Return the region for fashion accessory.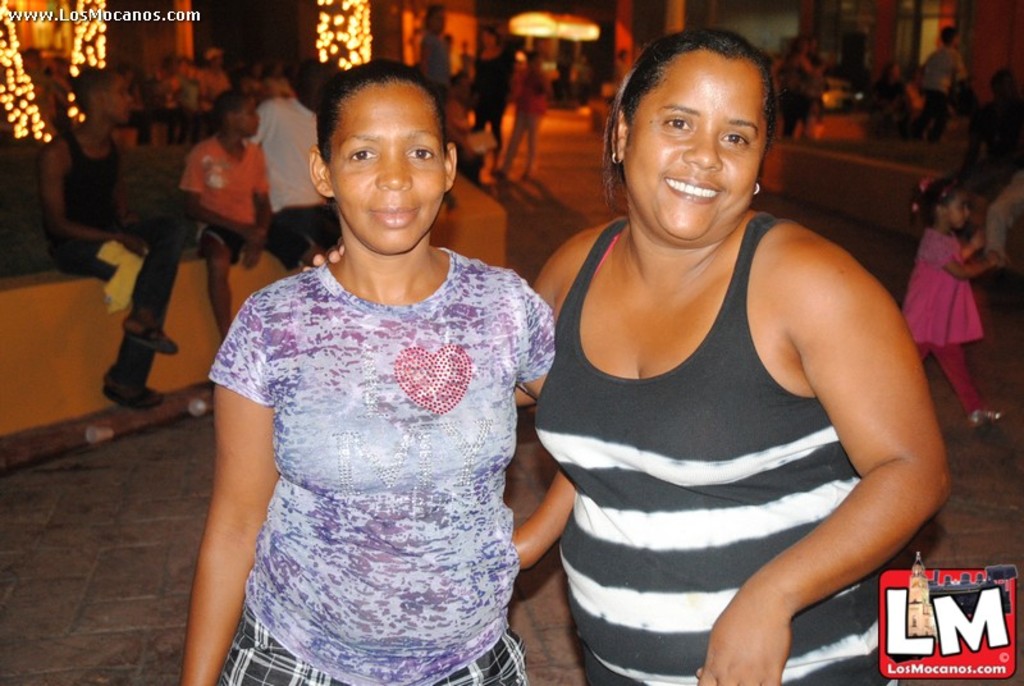
x1=969, y1=412, x2=1005, y2=427.
